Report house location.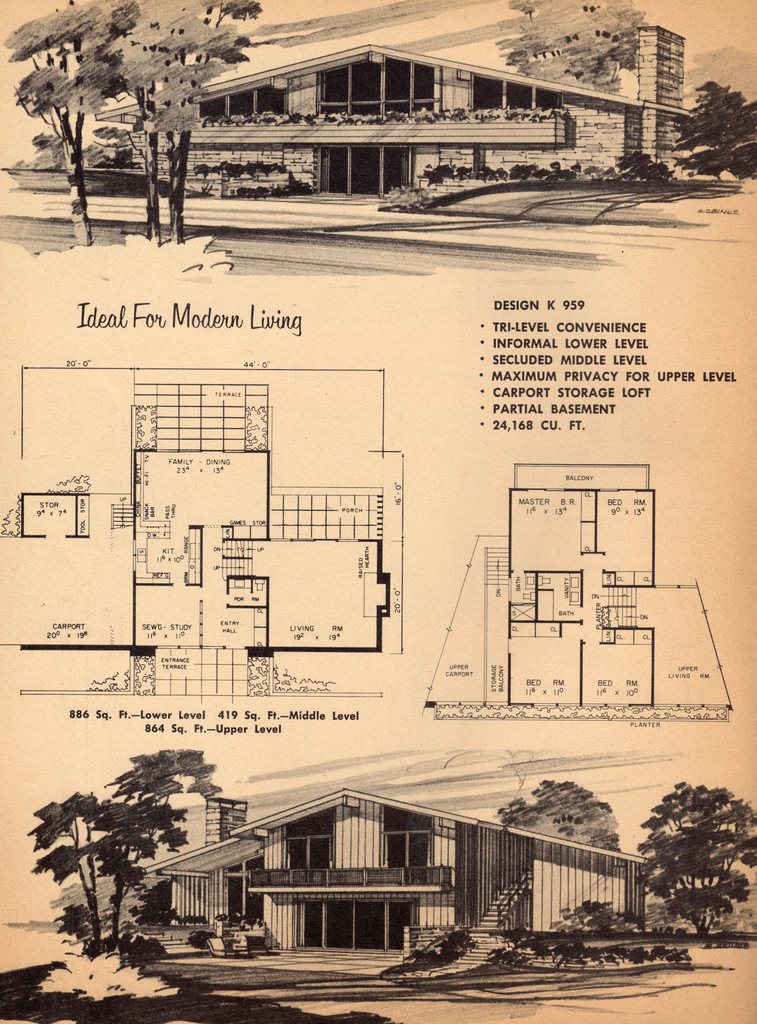
Report: x1=140, y1=781, x2=652, y2=980.
